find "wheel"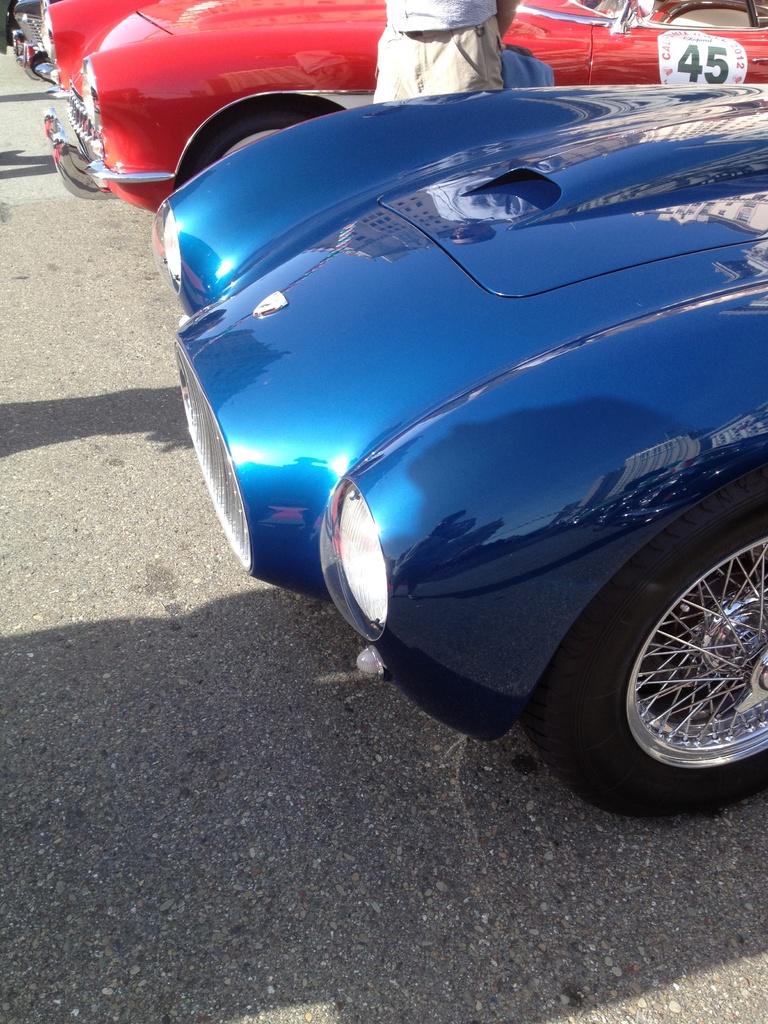
box=[195, 112, 310, 172]
